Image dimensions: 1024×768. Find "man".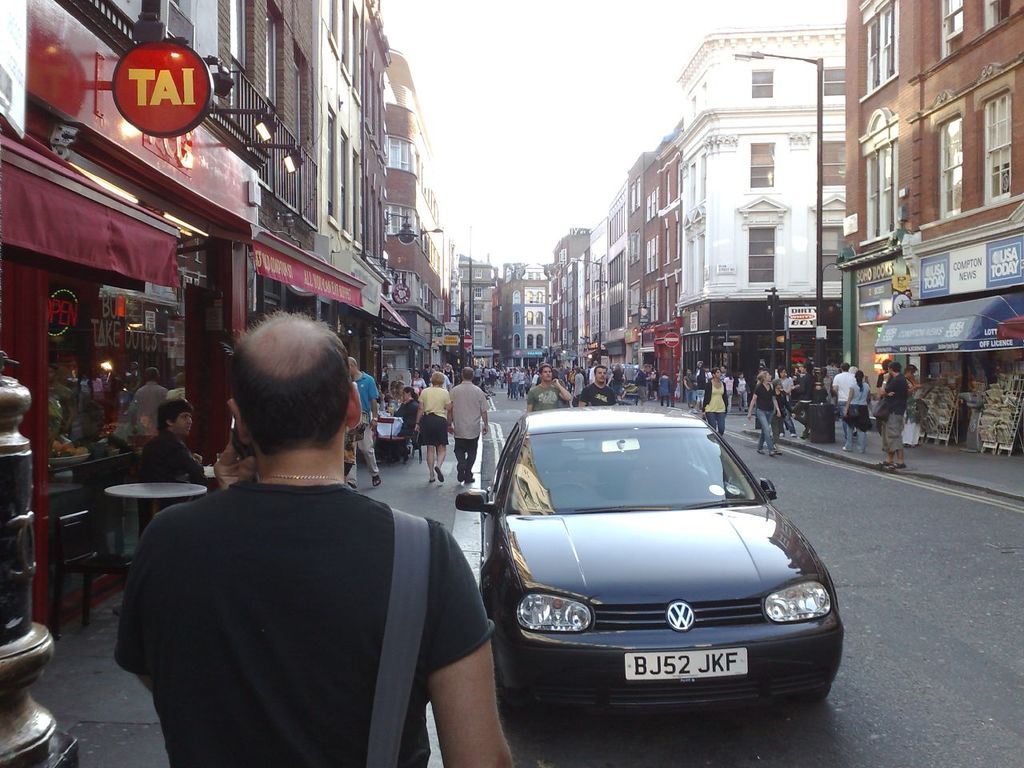
878:360:907:474.
